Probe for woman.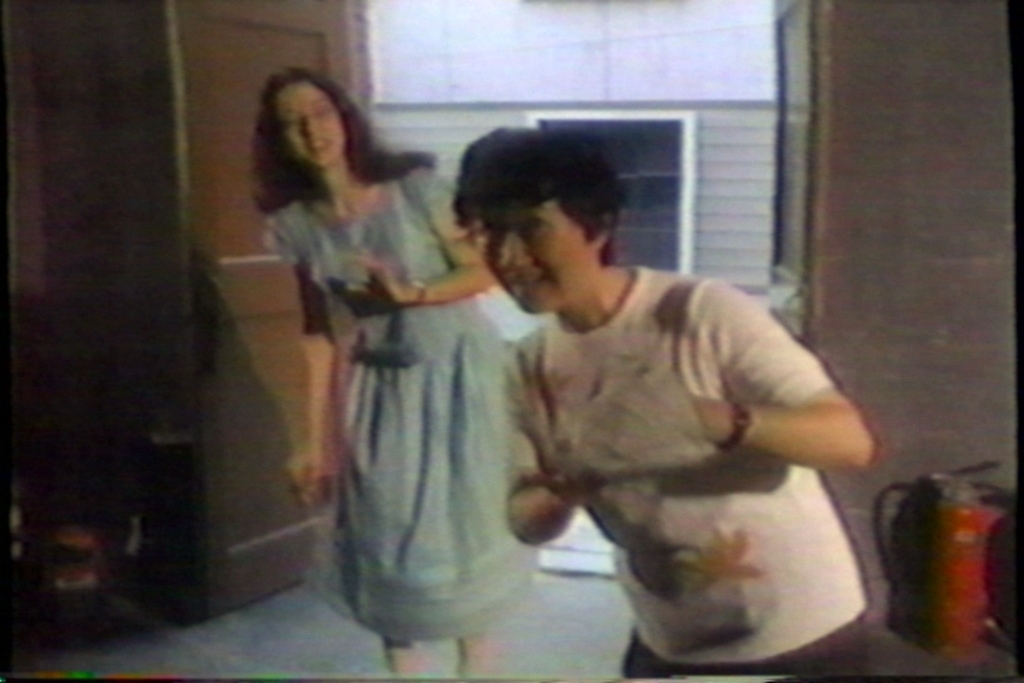
Probe result: <box>267,73,555,665</box>.
